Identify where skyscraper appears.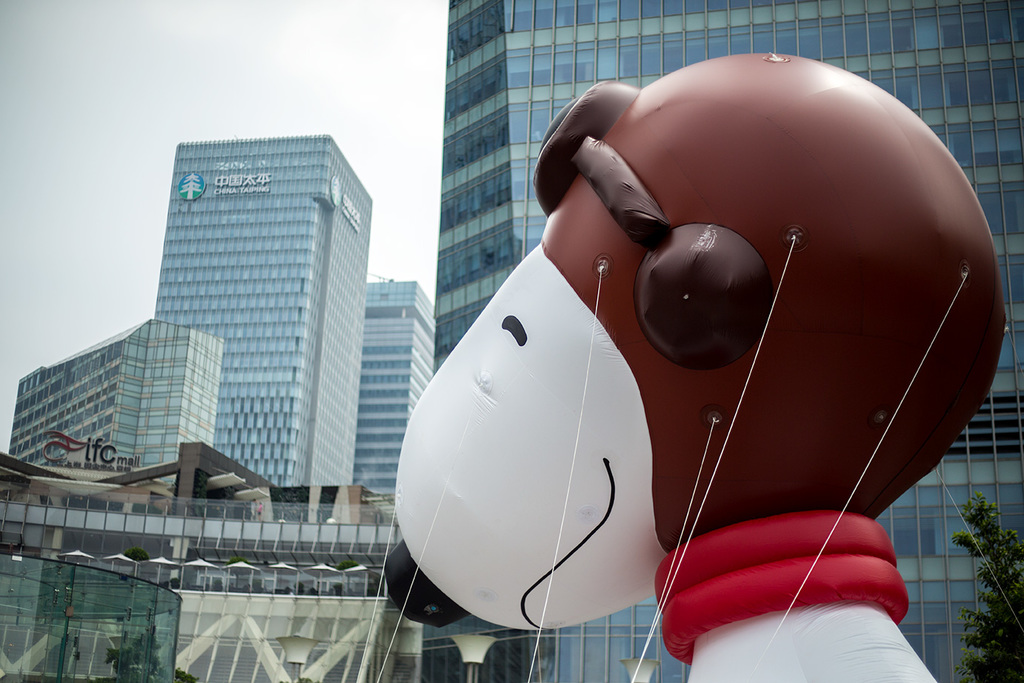
Appears at 415 0 1023 682.
